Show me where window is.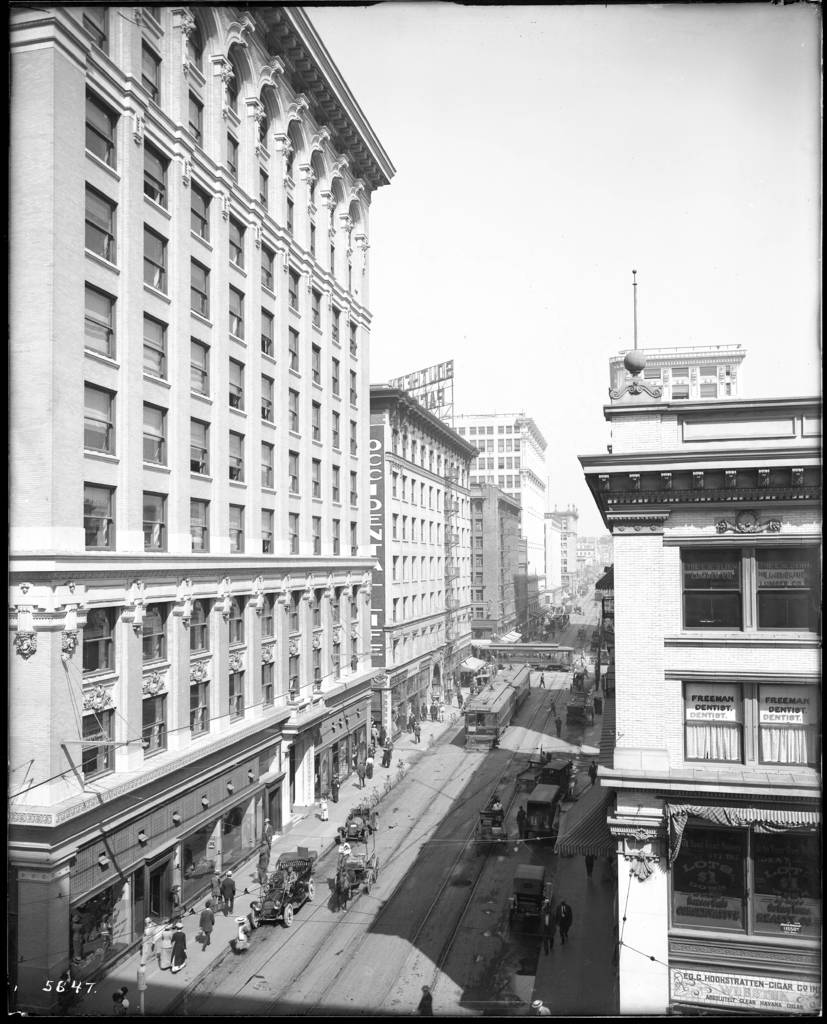
window is at locate(142, 600, 167, 676).
